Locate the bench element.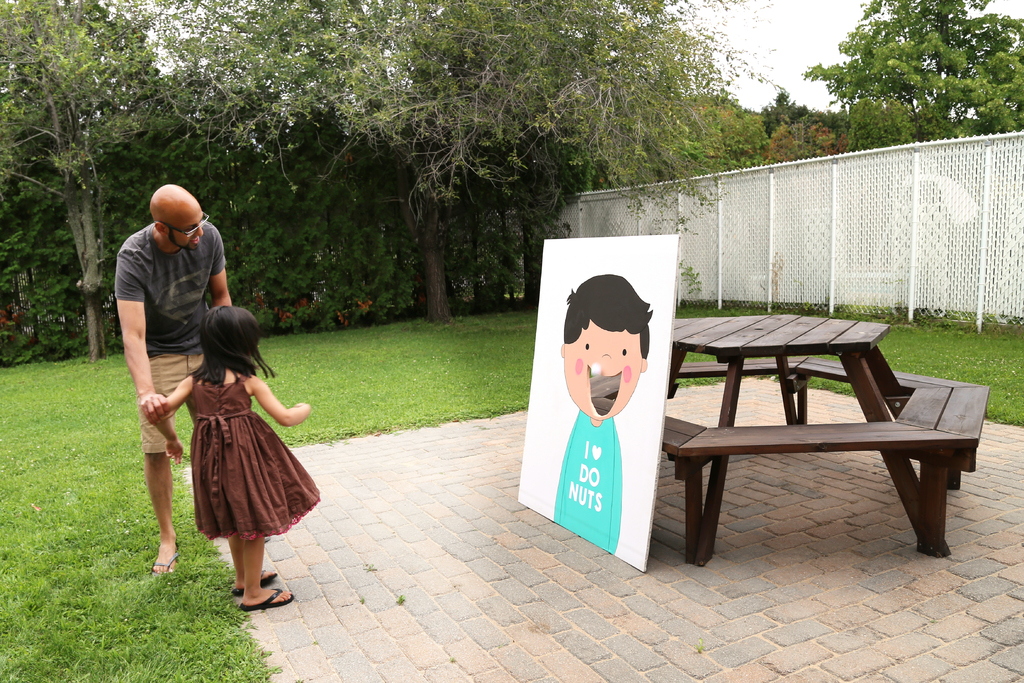
Element bbox: detection(664, 313, 991, 561).
